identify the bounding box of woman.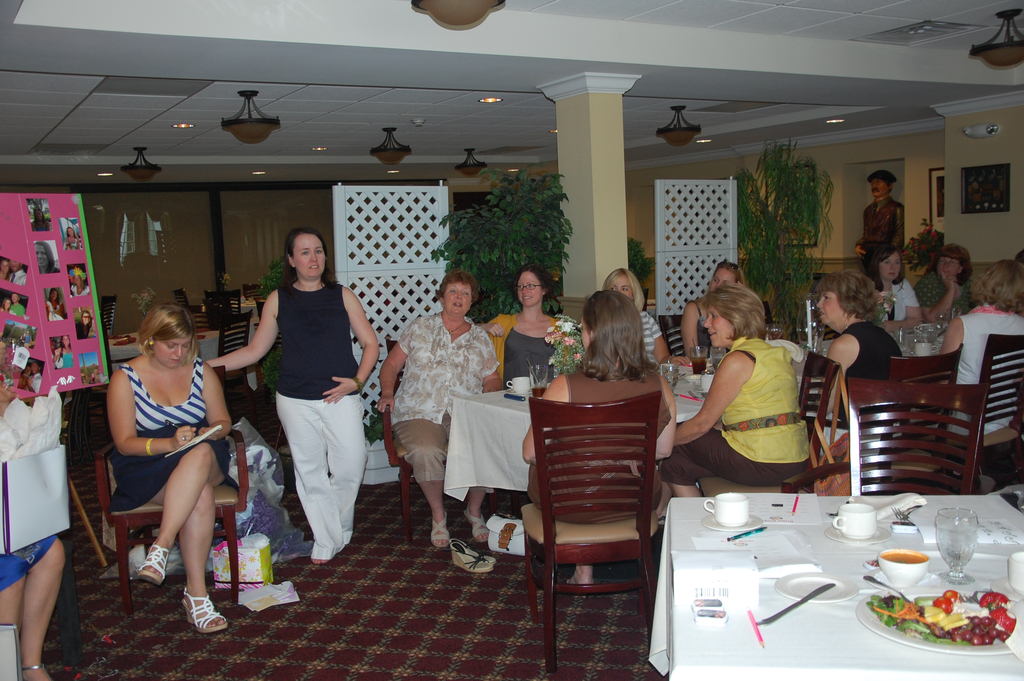
{"x1": 32, "y1": 196, "x2": 54, "y2": 234}.
